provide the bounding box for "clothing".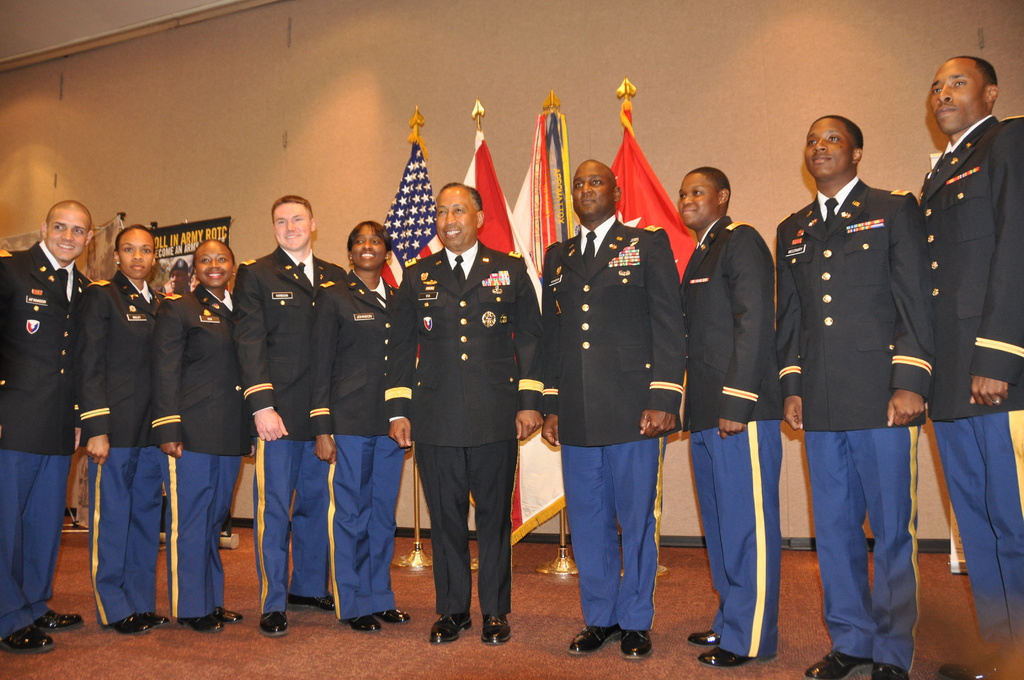
(545,216,686,632).
